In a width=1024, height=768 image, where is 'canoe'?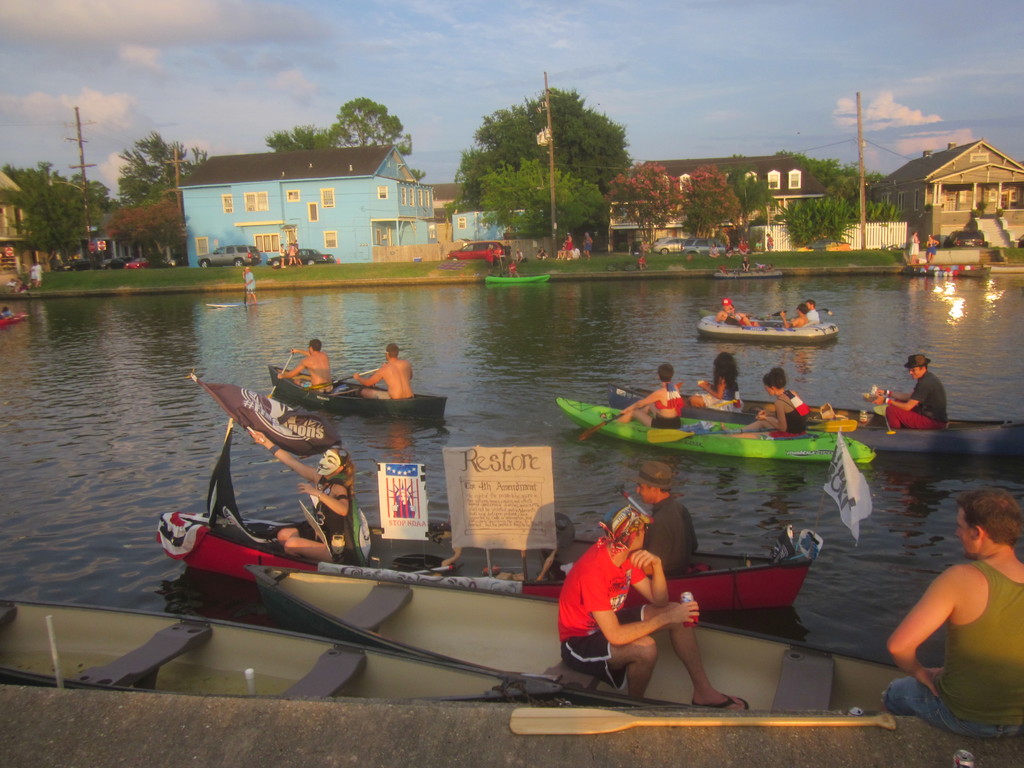
BBox(486, 276, 550, 281).
